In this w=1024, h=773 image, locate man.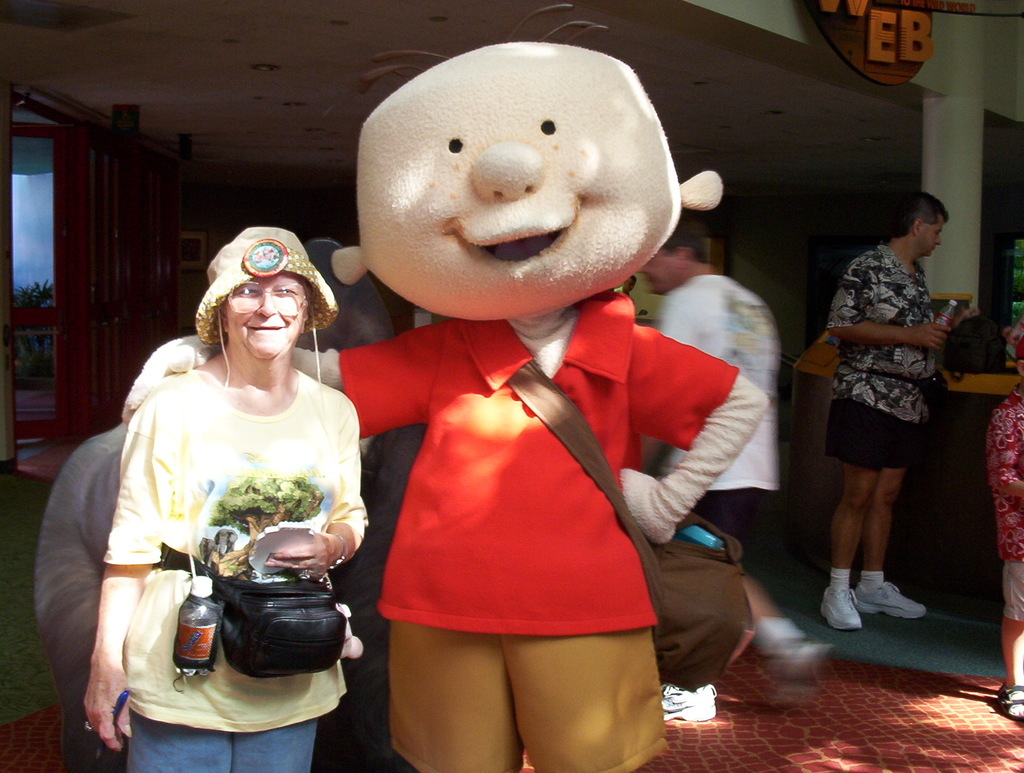
Bounding box: {"left": 791, "top": 184, "right": 993, "bottom": 645}.
